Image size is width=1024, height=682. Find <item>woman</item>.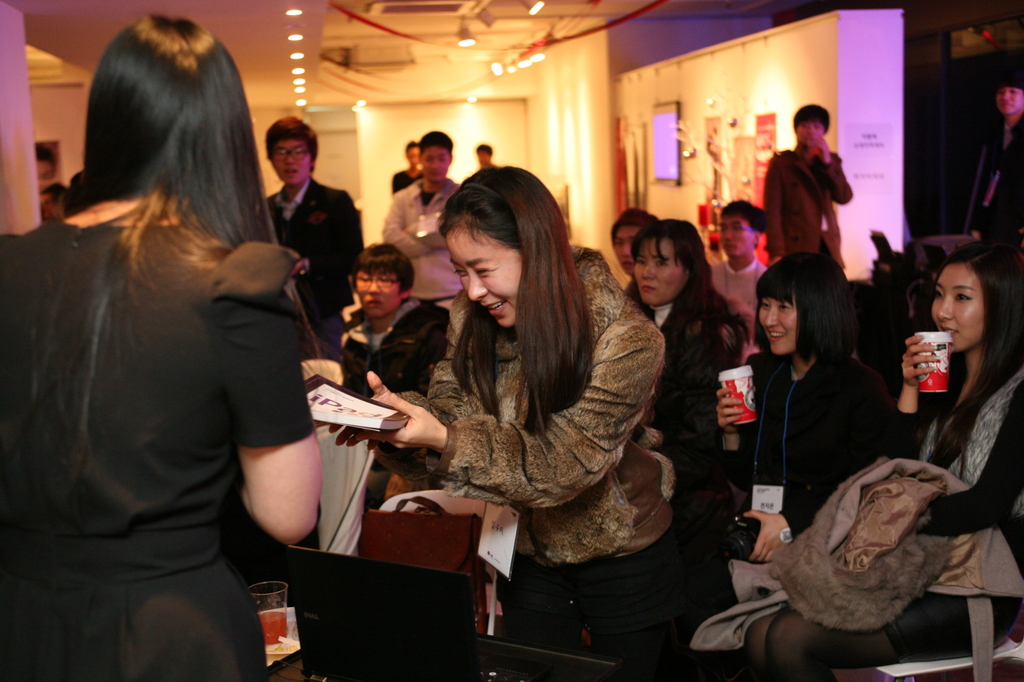
Rect(326, 163, 708, 681).
